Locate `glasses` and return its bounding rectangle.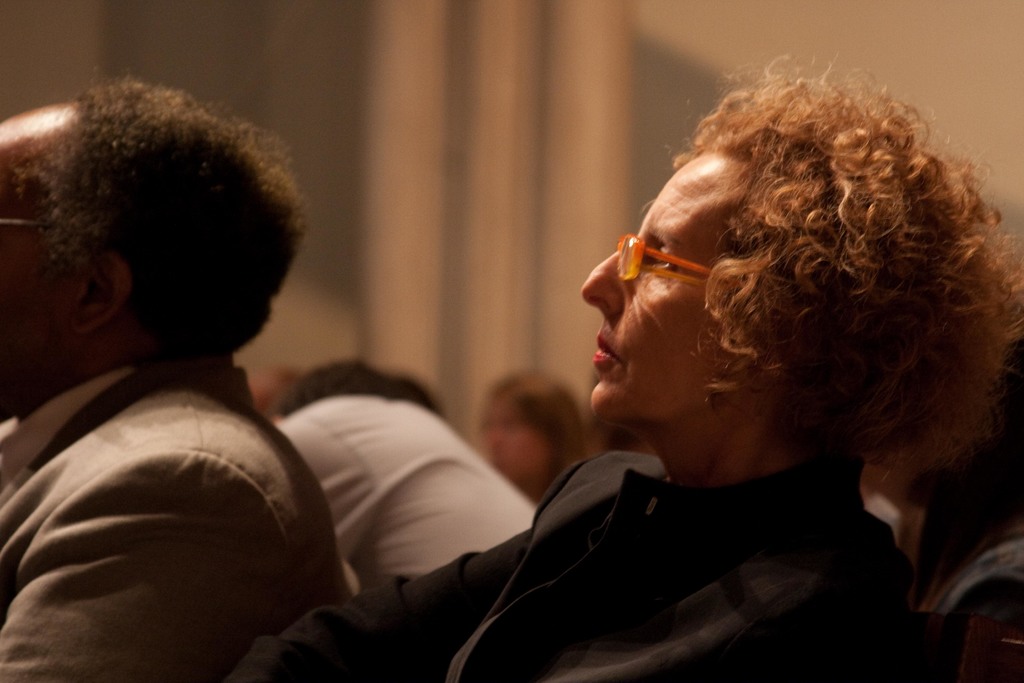
bbox=(614, 232, 736, 292).
